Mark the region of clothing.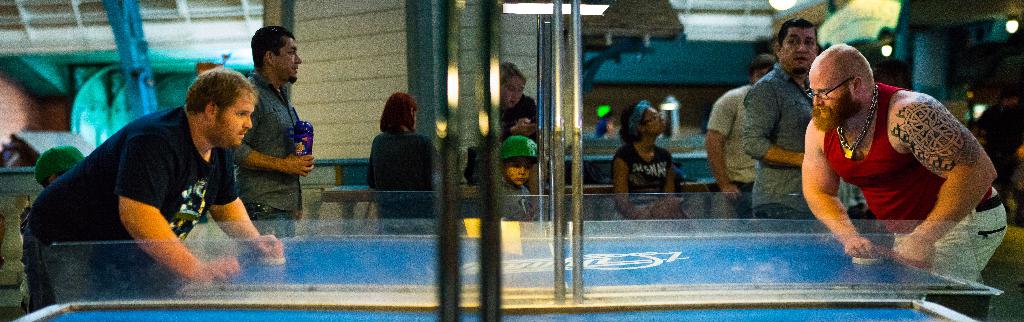
Region: left=809, top=76, right=989, bottom=260.
